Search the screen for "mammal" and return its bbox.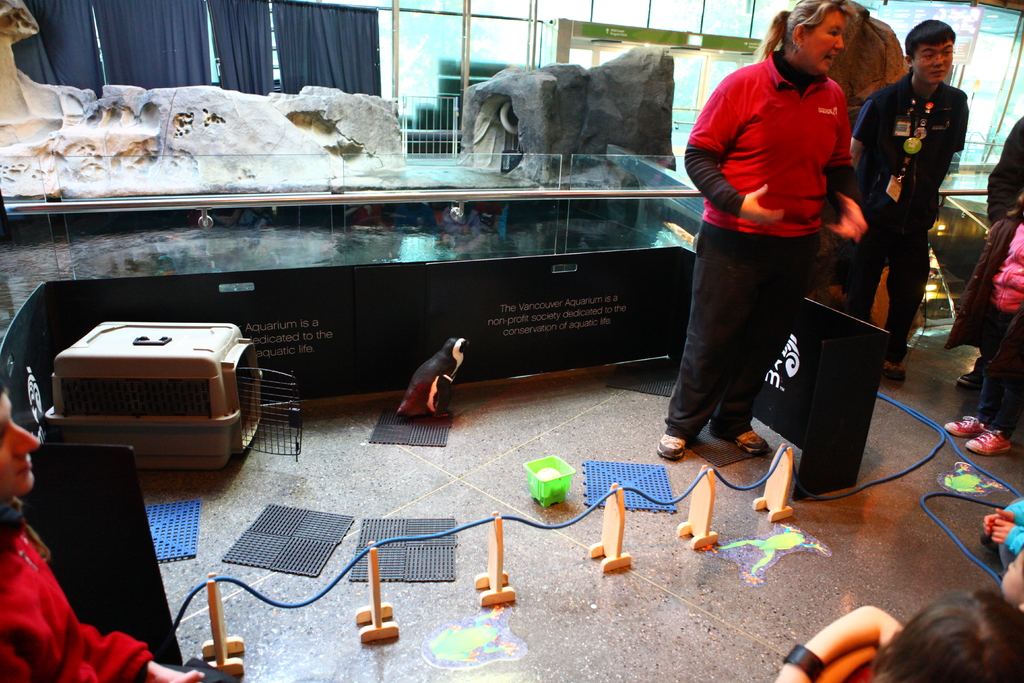
Found: Rect(845, 17, 967, 384).
